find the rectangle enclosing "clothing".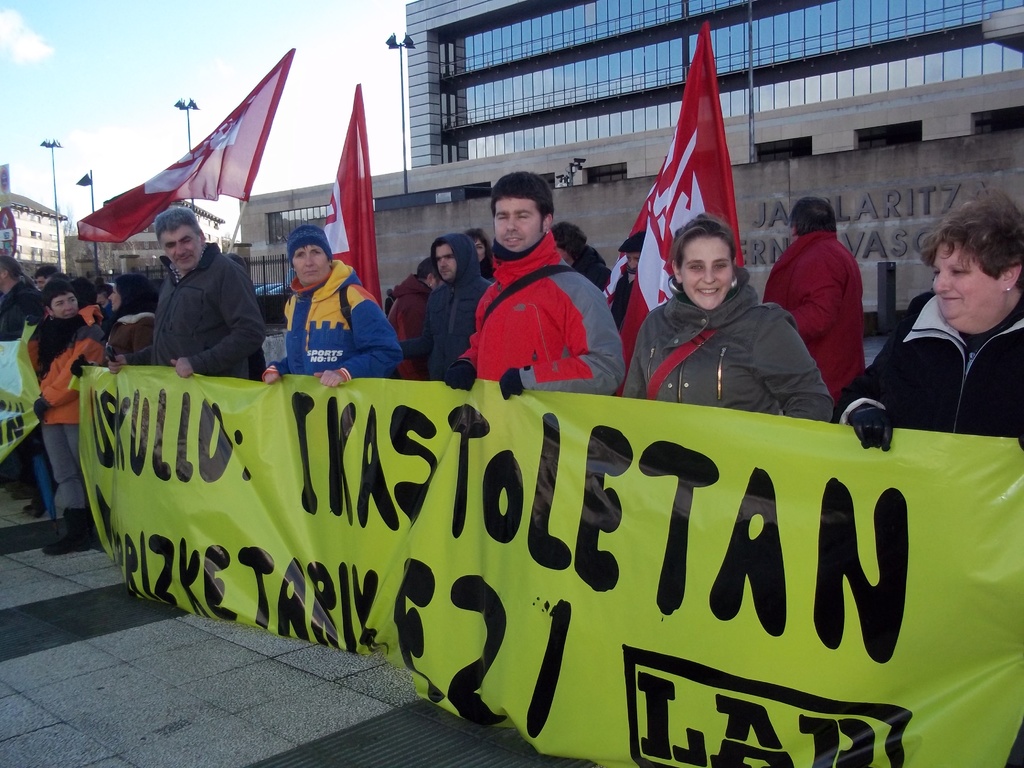
611, 273, 631, 332.
